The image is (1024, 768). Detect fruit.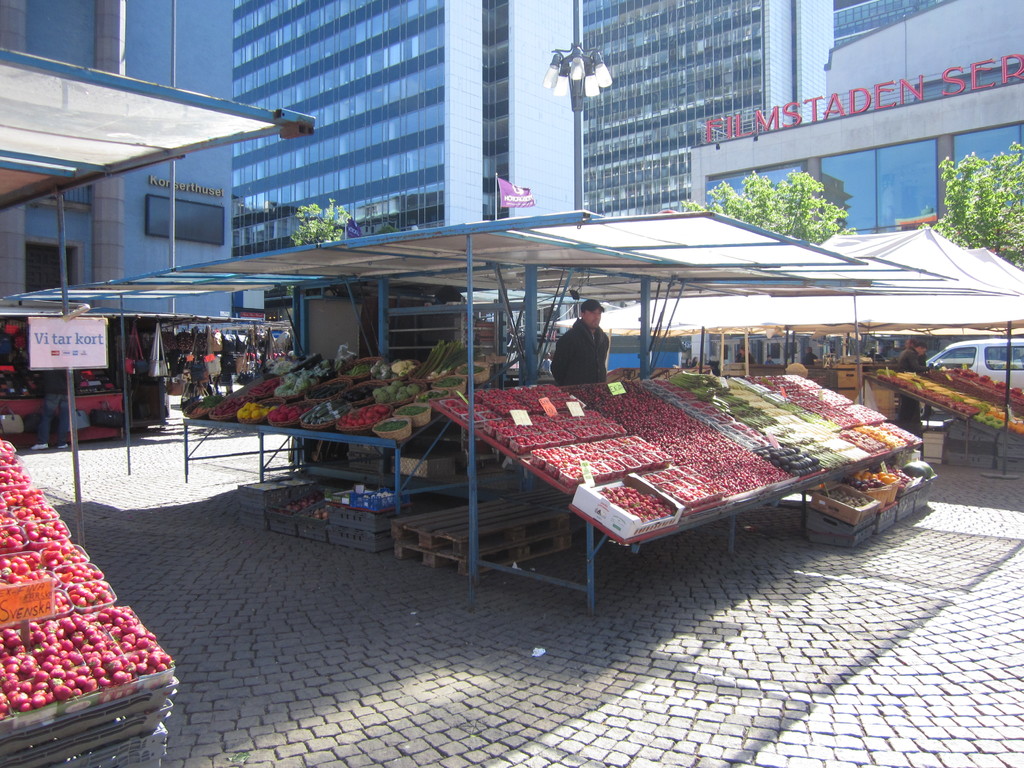
Detection: bbox=[114, 668, 127, 685].
